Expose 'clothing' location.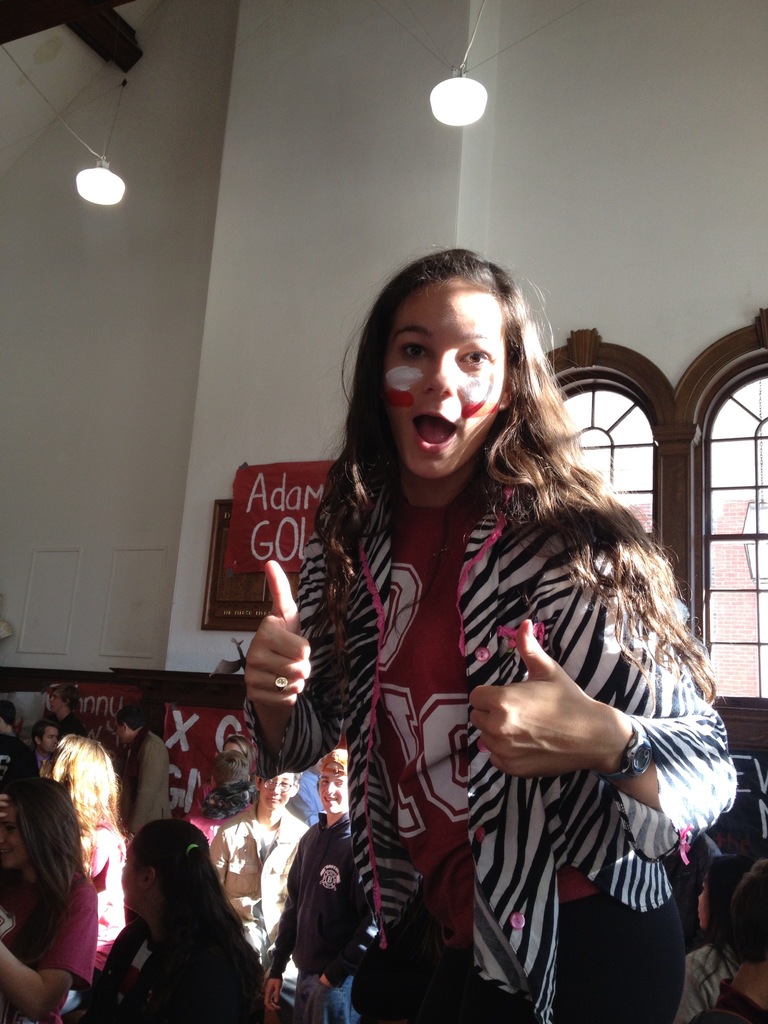
Exposed at (x1=291, y1=776, x2=332, y2=828).
